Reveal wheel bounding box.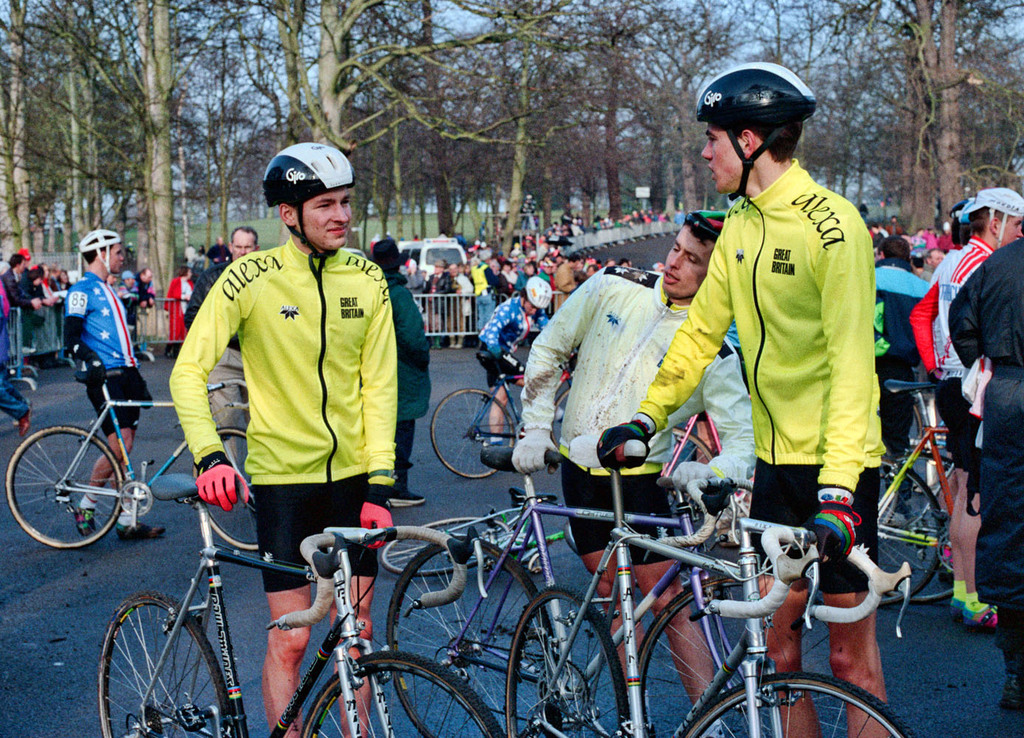
Revealed: {"left": 427, "top": 378, "right": 519, "bottom": 483}.
